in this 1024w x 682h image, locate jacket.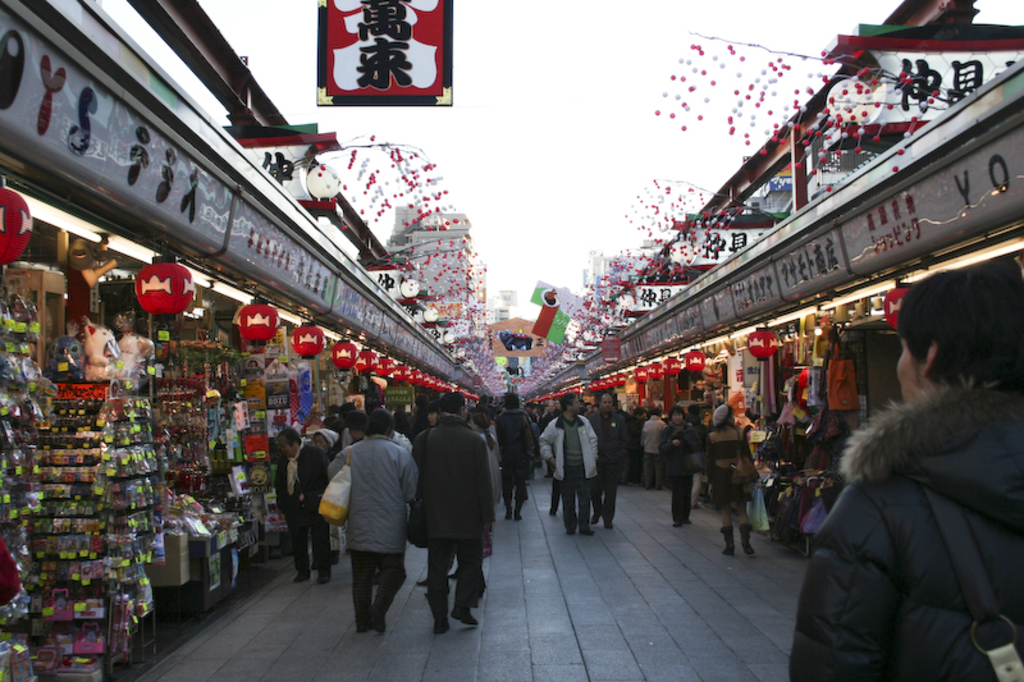
Bounding box: [407, 411, 502, 543].
